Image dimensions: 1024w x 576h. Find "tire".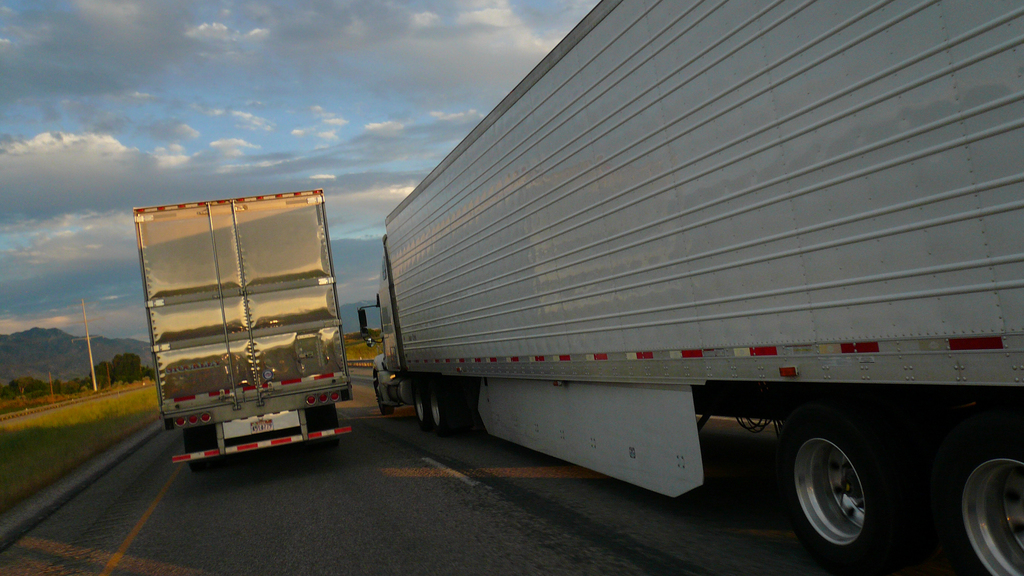
<bbox>373, 377, 394, 416</bbox>.
